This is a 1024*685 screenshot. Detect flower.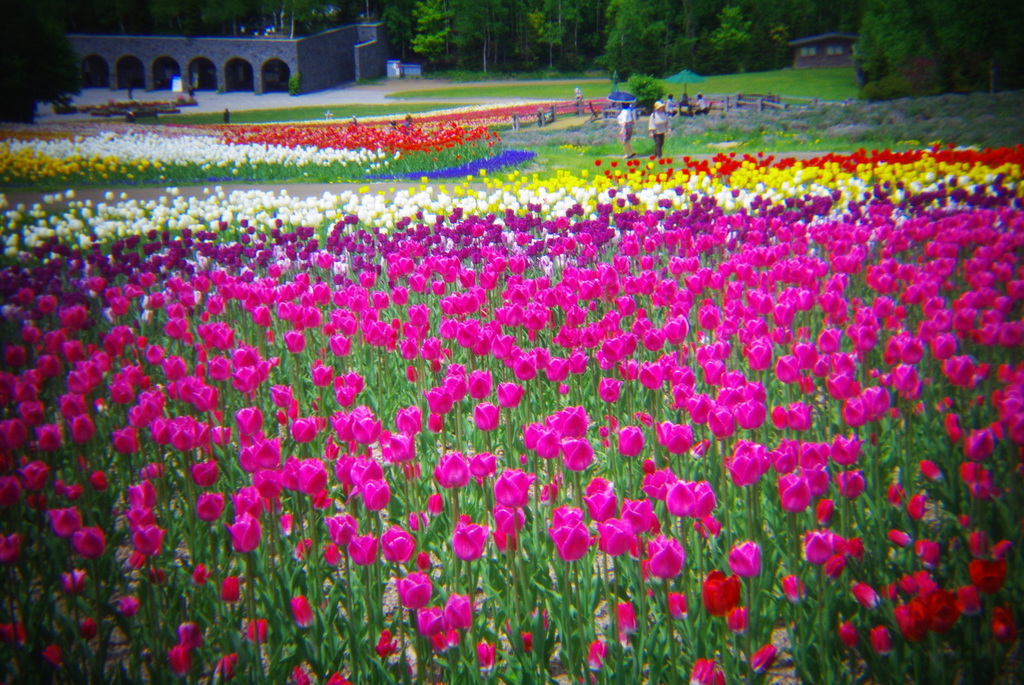
box=[884, 526, 914, 547].
